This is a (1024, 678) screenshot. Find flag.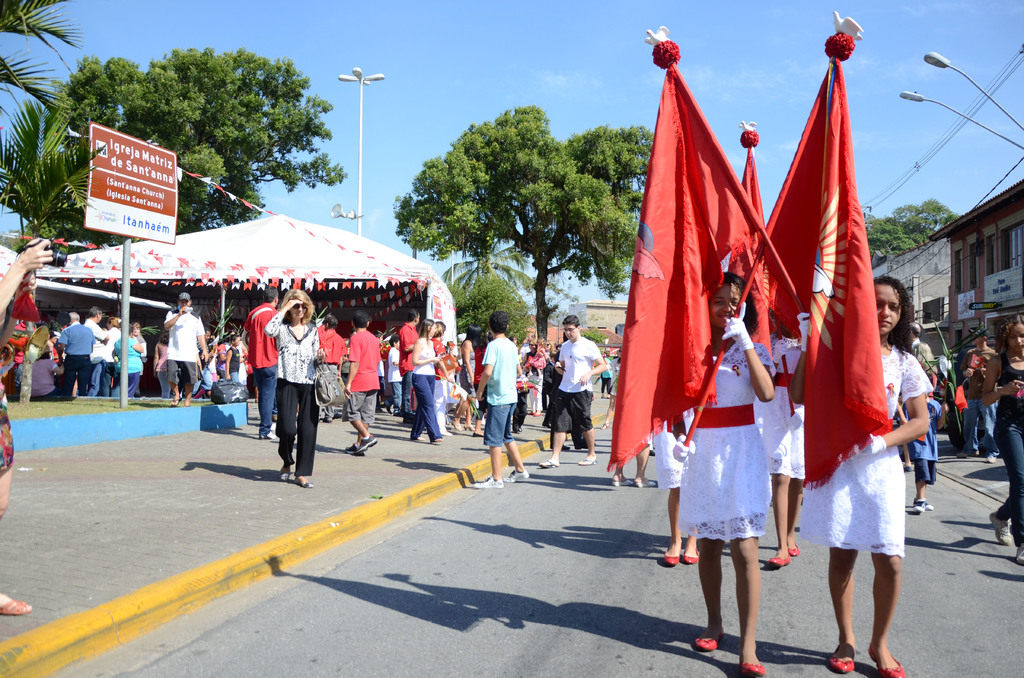
Bounding box: (623, 35, 754, 483).
